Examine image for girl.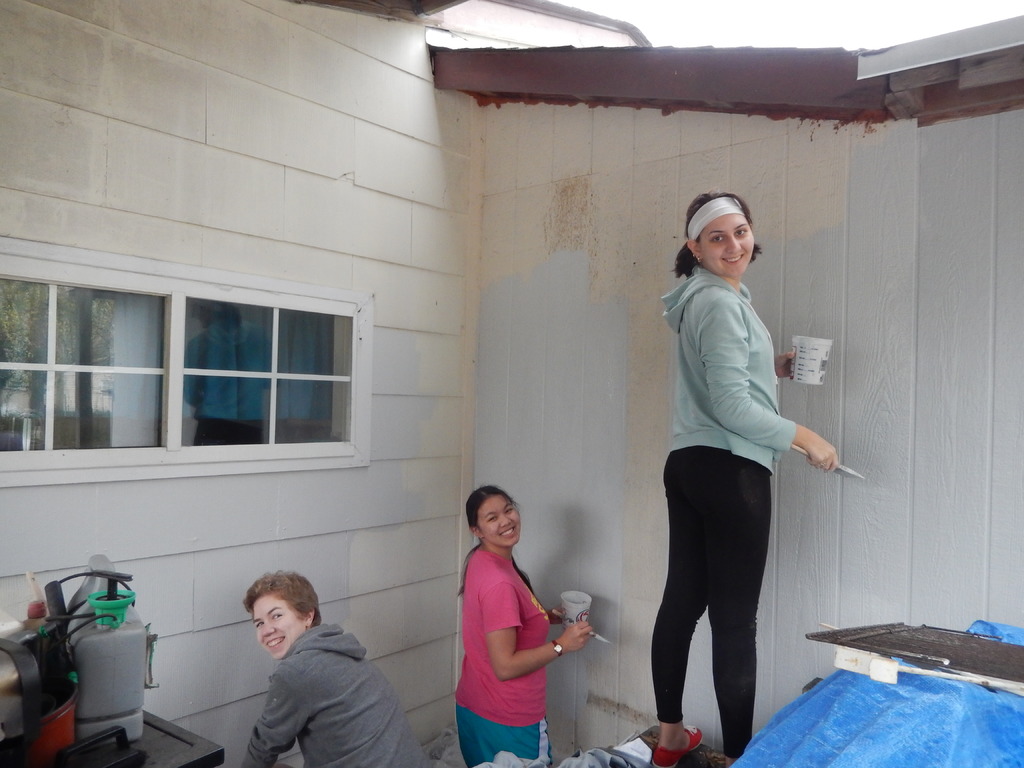
Examination result: select_region(454, 484, 594, 767).
